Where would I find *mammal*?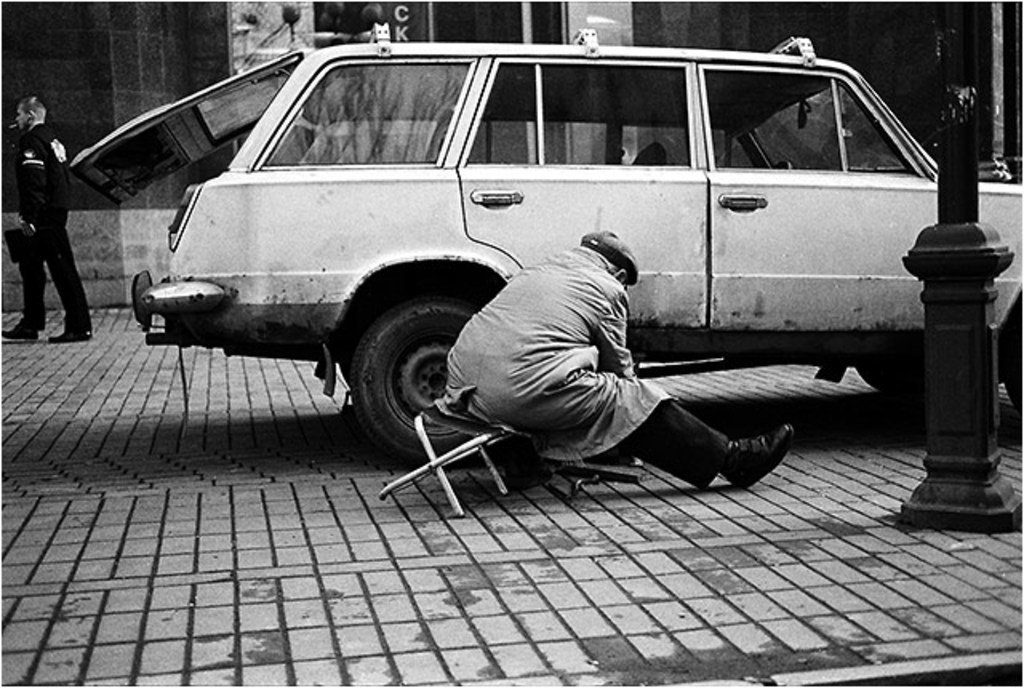
At (432, 230, 797, 490).
